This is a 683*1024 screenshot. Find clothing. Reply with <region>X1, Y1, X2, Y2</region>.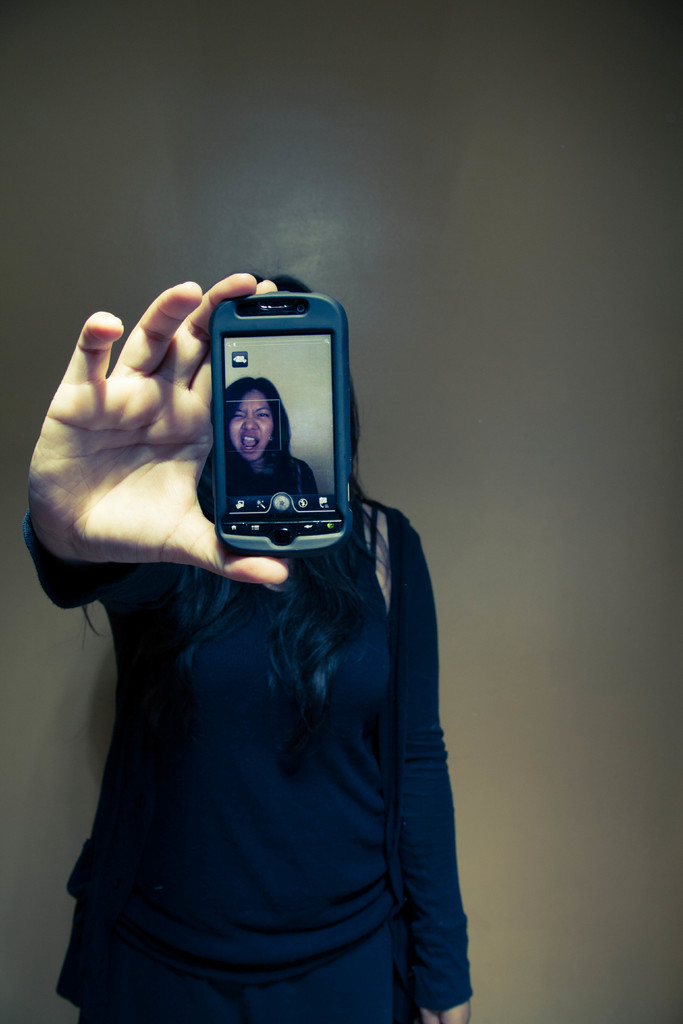
<region>217, 449, 316, 484</region>.
